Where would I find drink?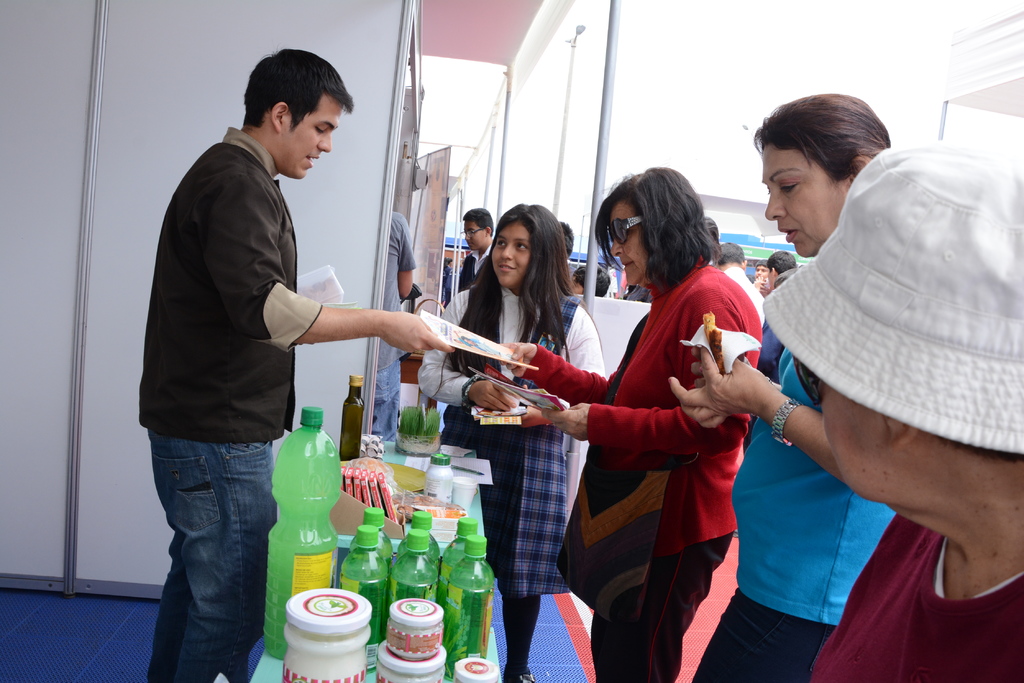
At <bbox>264, 403, 340, 659</bbox>.
